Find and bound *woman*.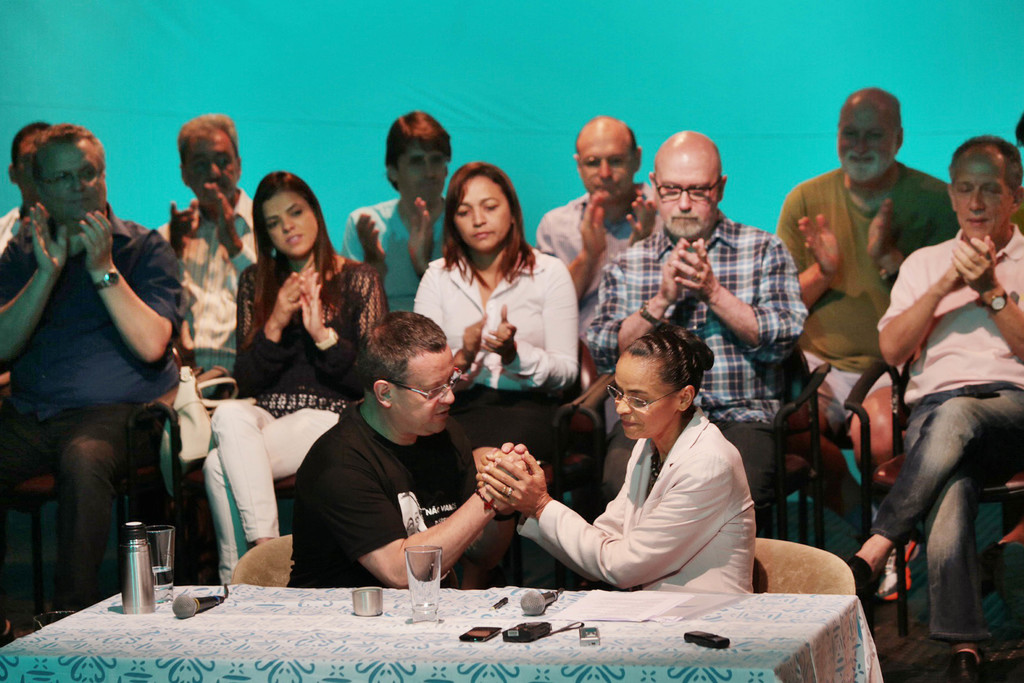
Bound: [410, 163, 575, 593].
